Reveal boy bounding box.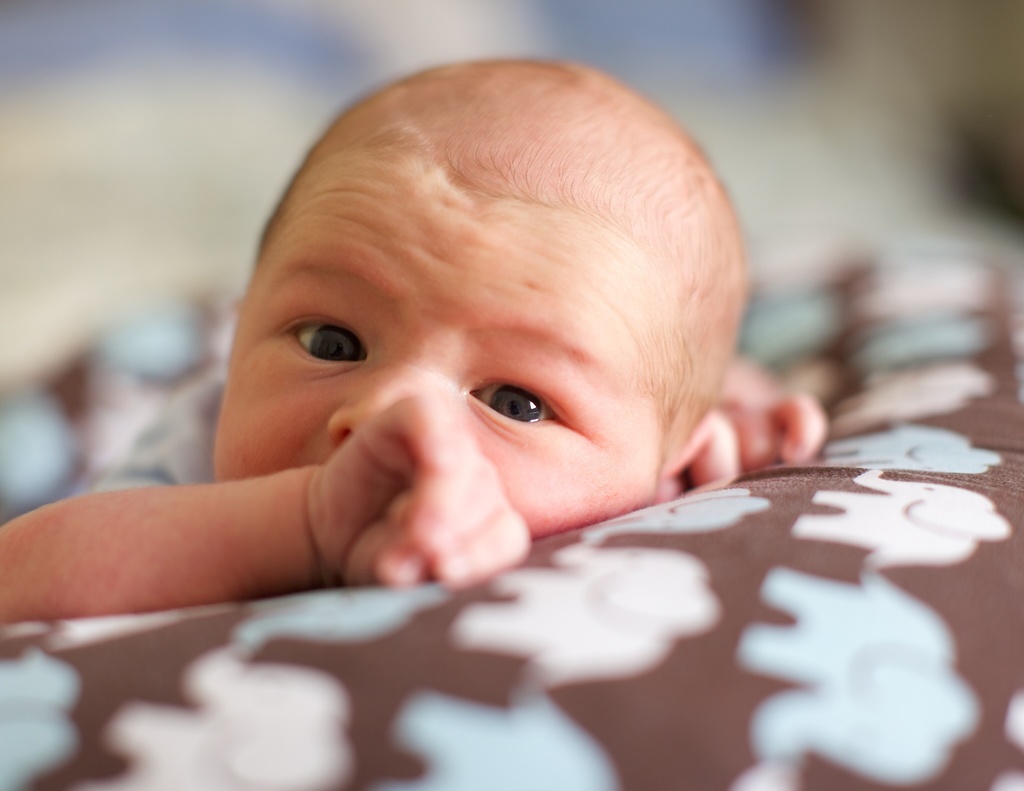
Revealed: <bbox>4, 65, 826, 583</bbox>.
